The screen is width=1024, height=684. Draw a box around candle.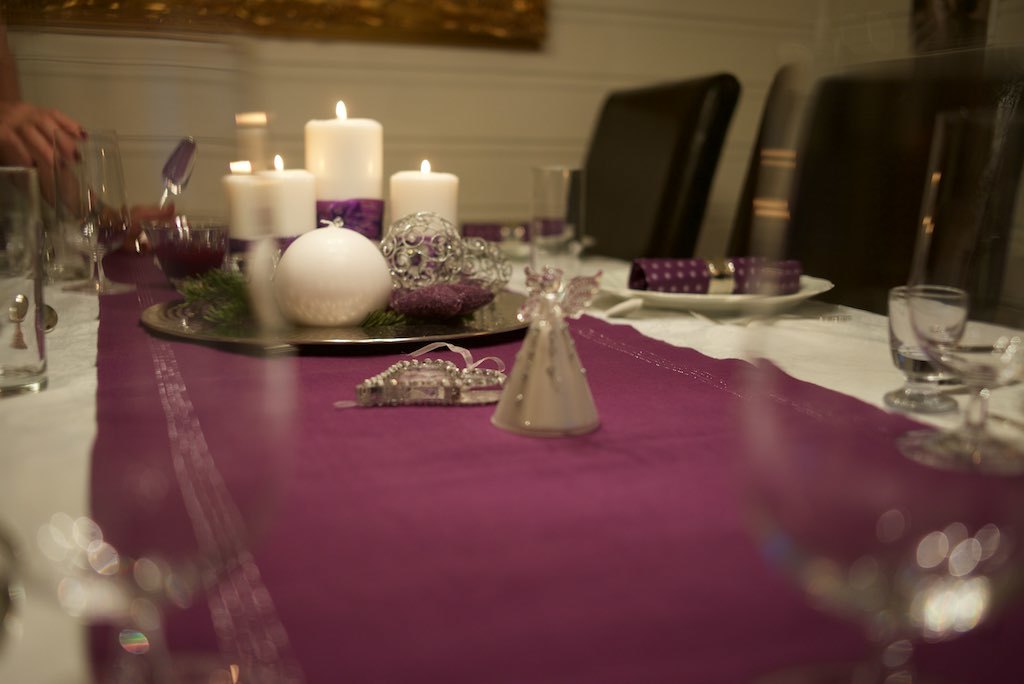
bbox=[392, 158, 457, 241].
